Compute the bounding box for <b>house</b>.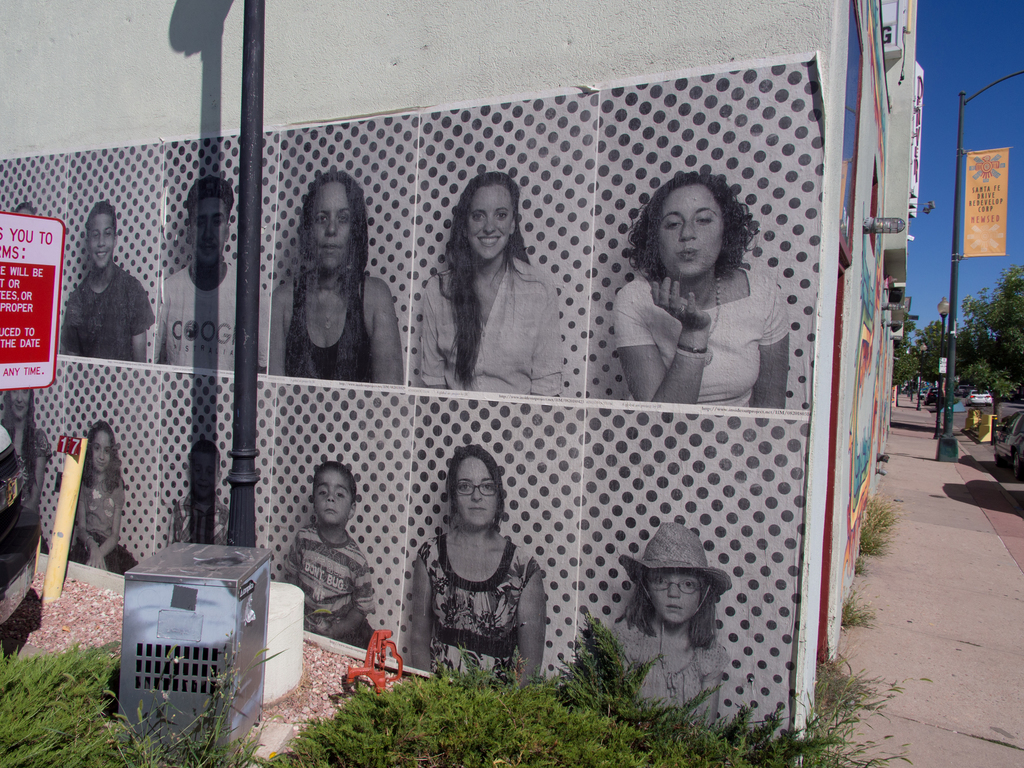
detection(867, 0, 921, 474).
